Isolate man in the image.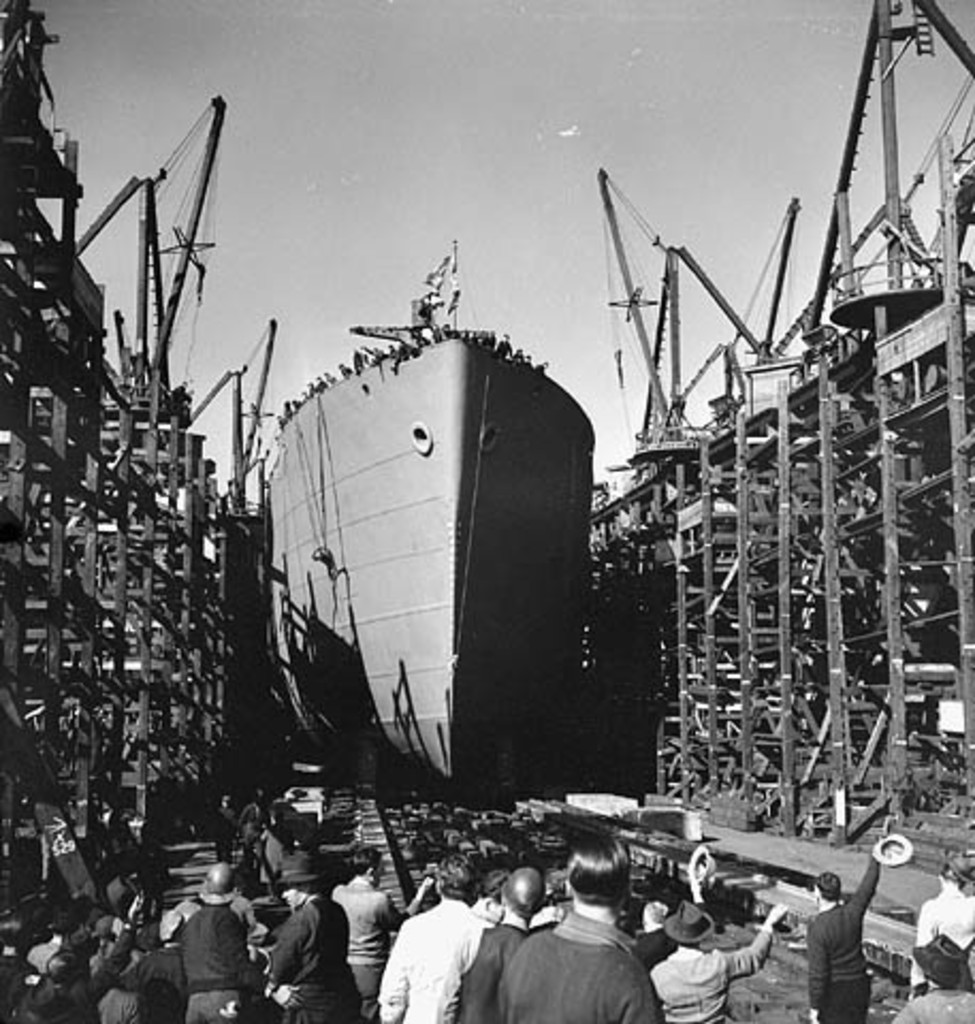
Isolated region: left=892, top=924, right=973, bottom=1022.
